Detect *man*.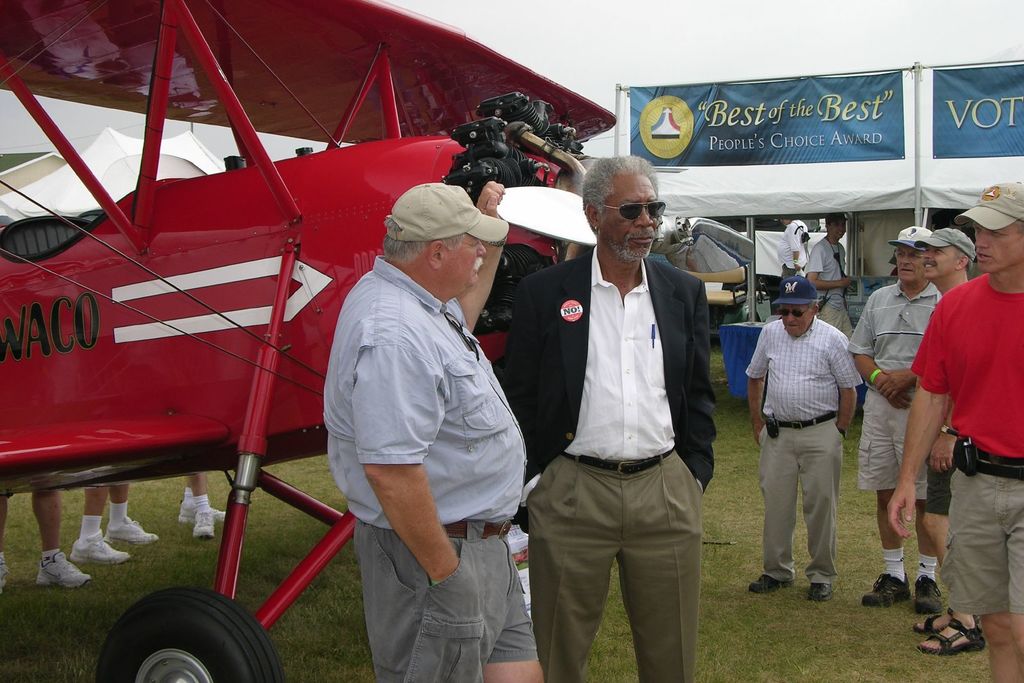
Detected at 851, 229, 941, 616.
